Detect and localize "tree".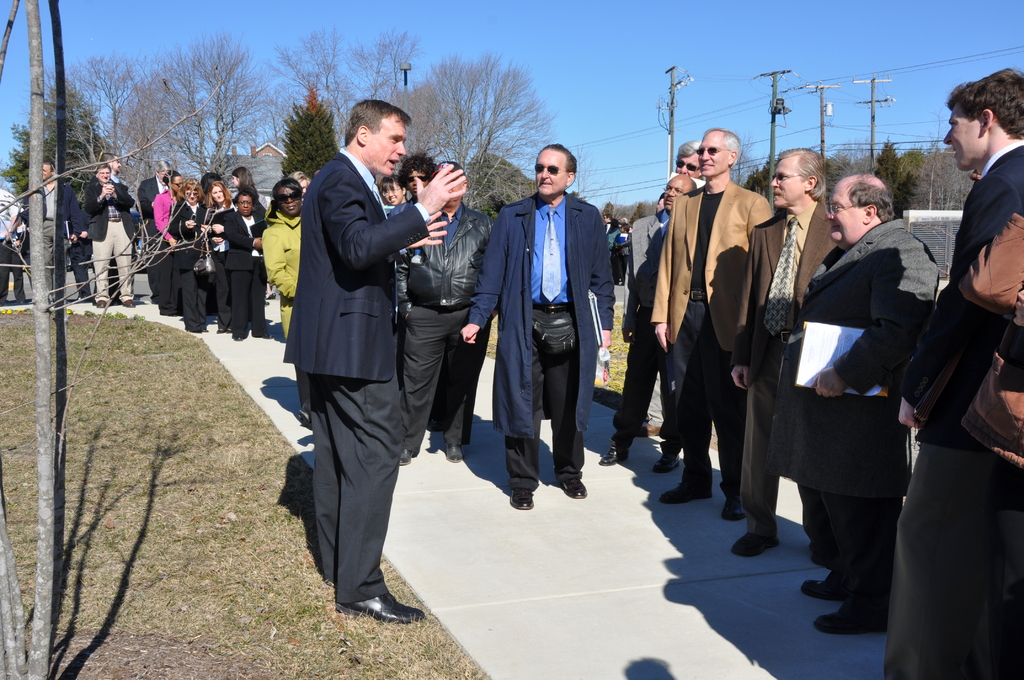
Localized at bbox(259, 25, 379, 156).
